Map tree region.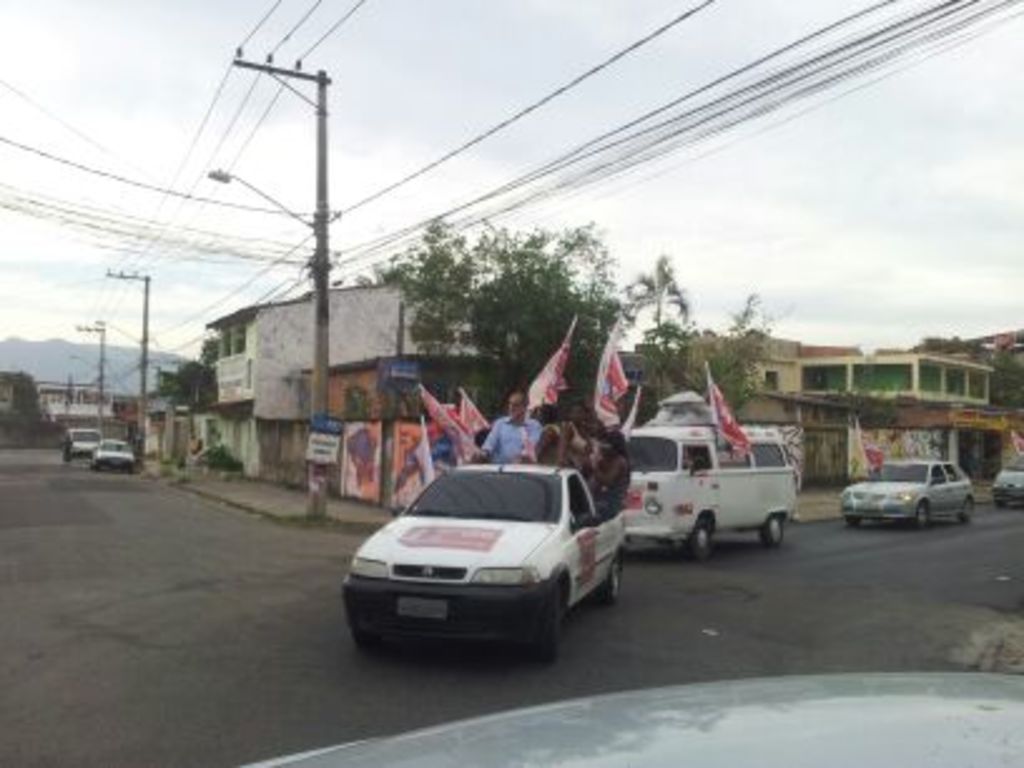
Mapped to BBox(703, 331, 758, 424).
